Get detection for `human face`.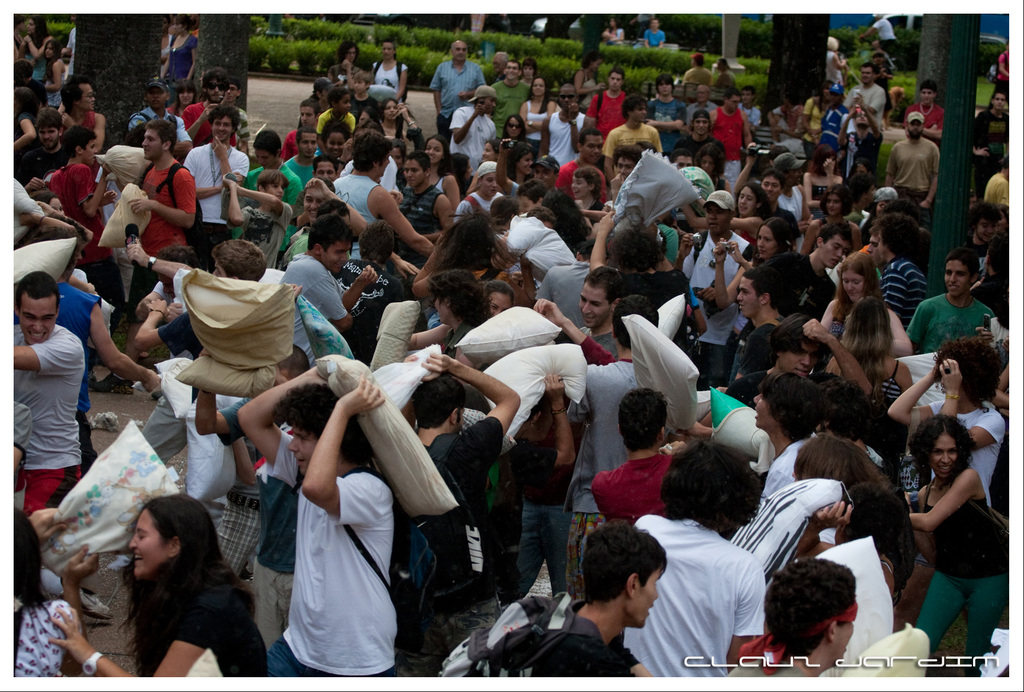
Detection: <box>207,78,227,102</box>.
